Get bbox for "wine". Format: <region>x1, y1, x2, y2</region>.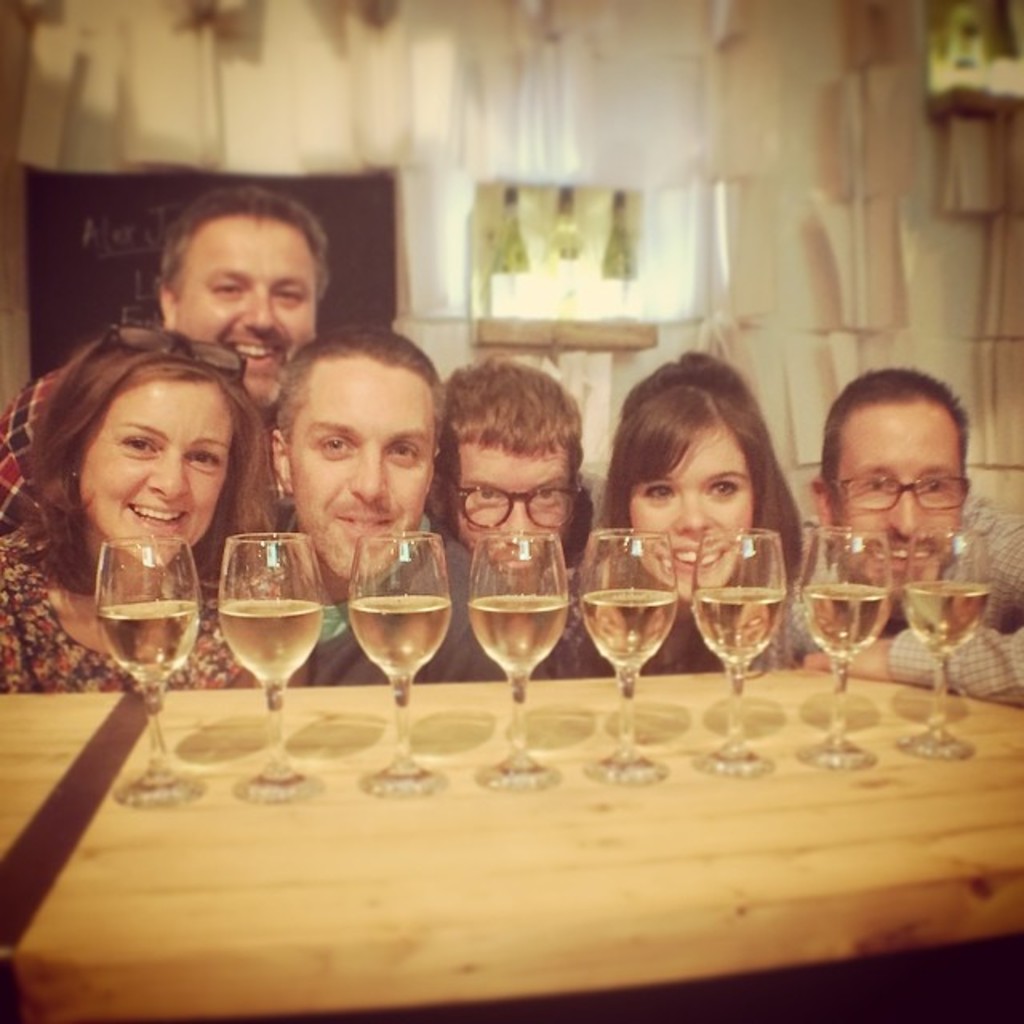
<region>214, 598, 326, 678</region>.
